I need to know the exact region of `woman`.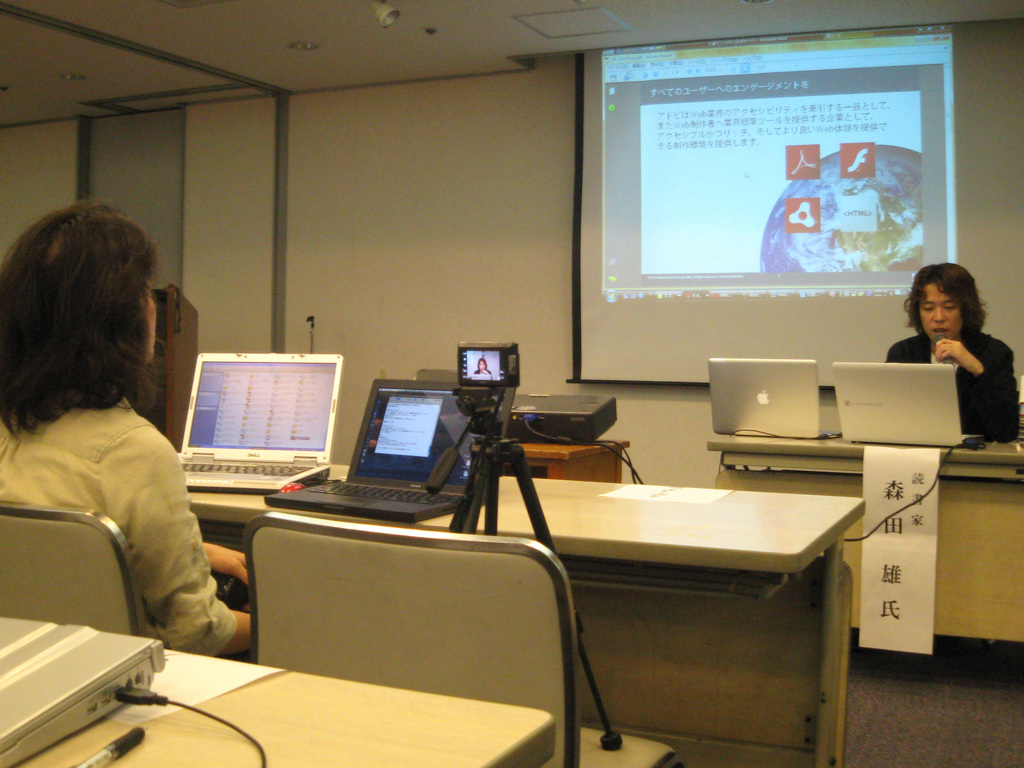
Region: rect(0, 196, 260, 662).
